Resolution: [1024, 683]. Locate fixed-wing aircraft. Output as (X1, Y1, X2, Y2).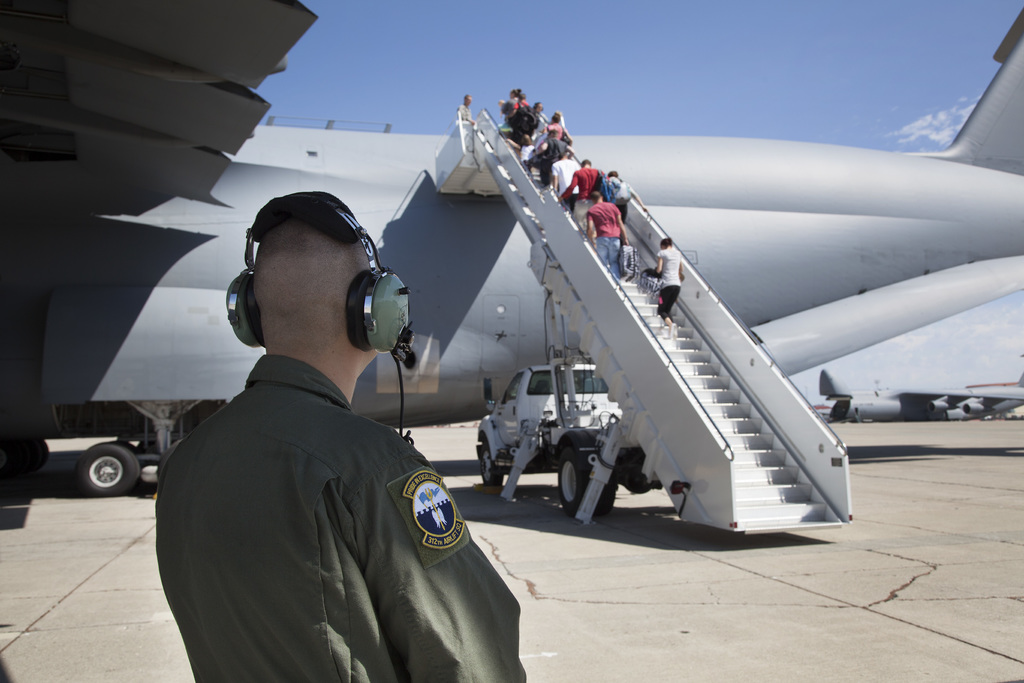
(1, 0, 1023, 499).
